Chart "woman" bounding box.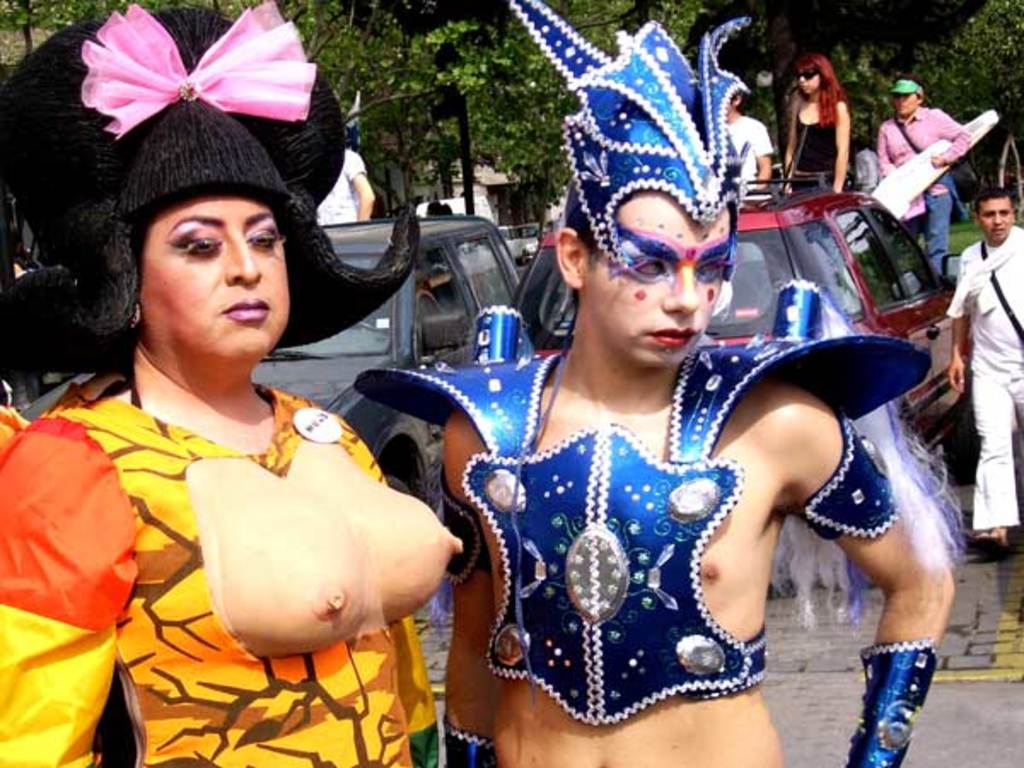
Charted: region(870, 75, 981, 295).
